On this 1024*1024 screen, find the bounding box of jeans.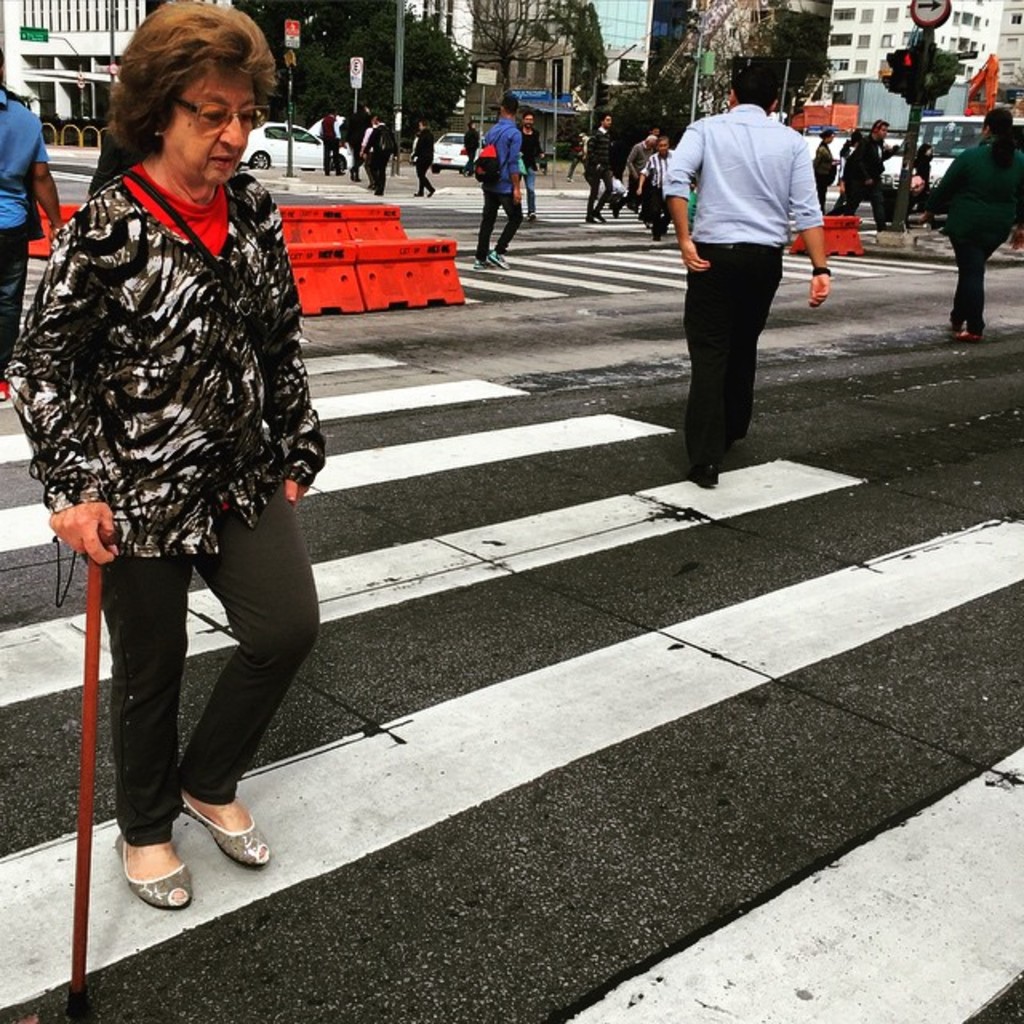
Bounding box: [75,520,302,867].
